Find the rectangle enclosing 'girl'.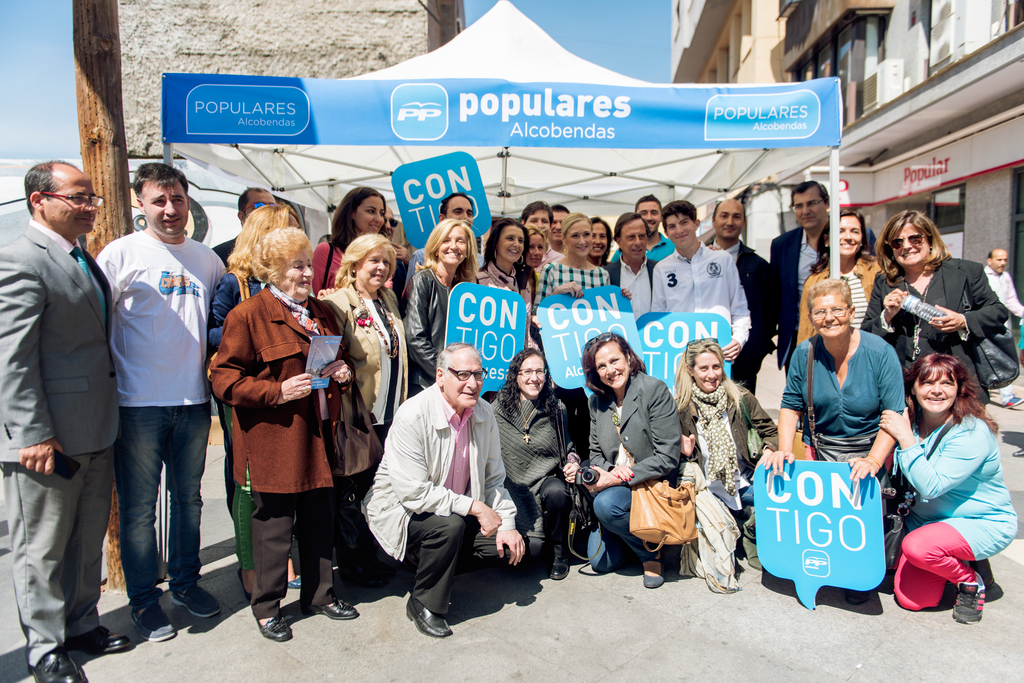
{"x1": 540, "y1": 216, "x2": 614, "y2": 458}.
